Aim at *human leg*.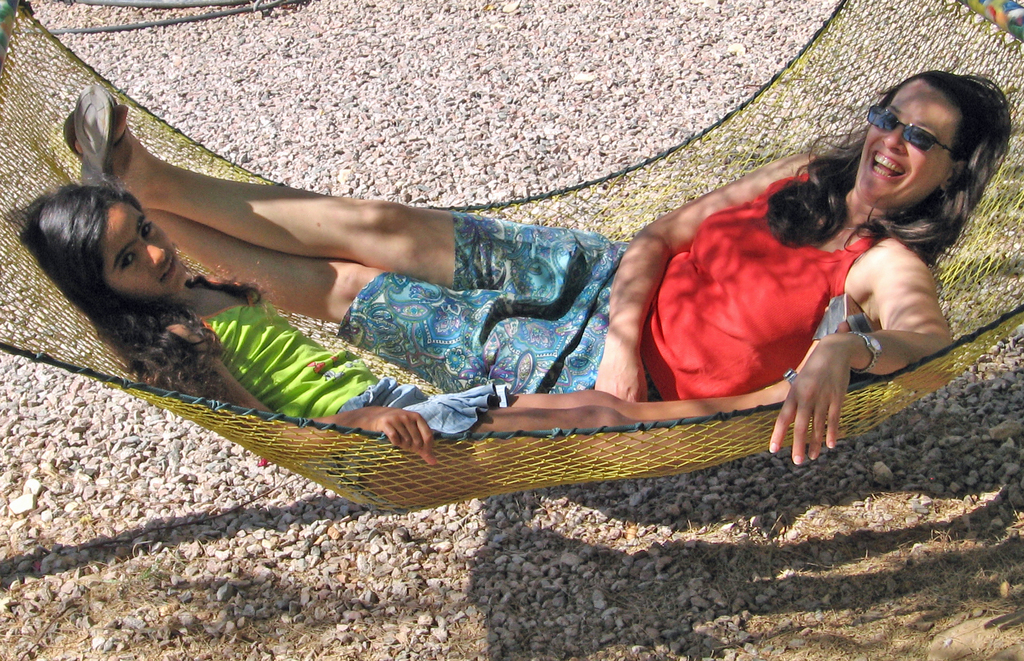
Aimed at (x1=58, y1=117, x2=661, y2=395).
